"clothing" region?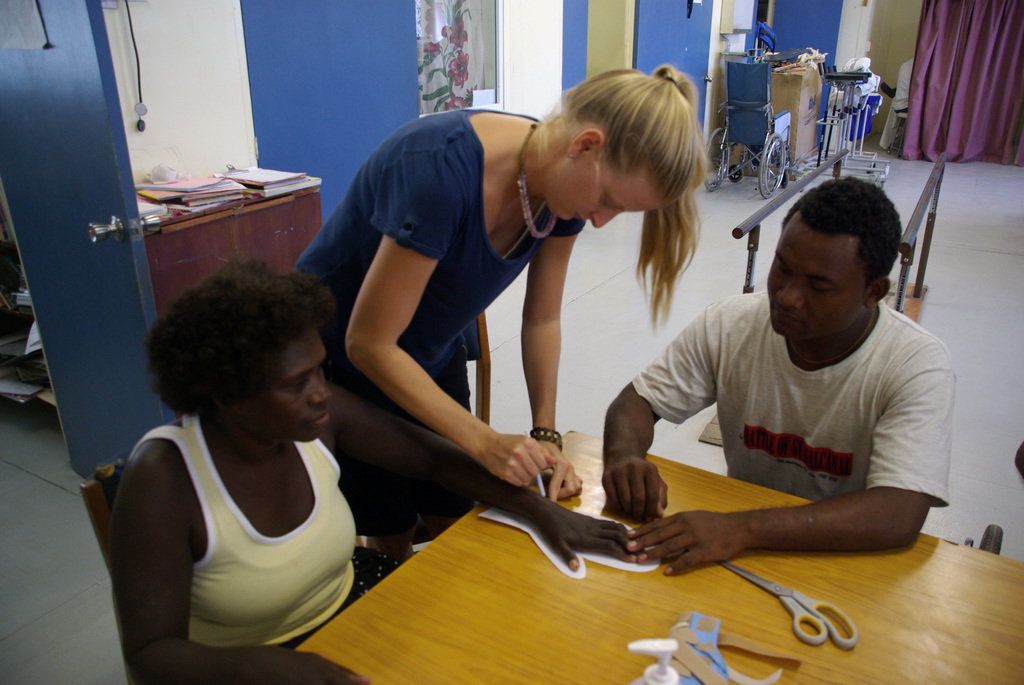
<box>318,338,474,546</box>
